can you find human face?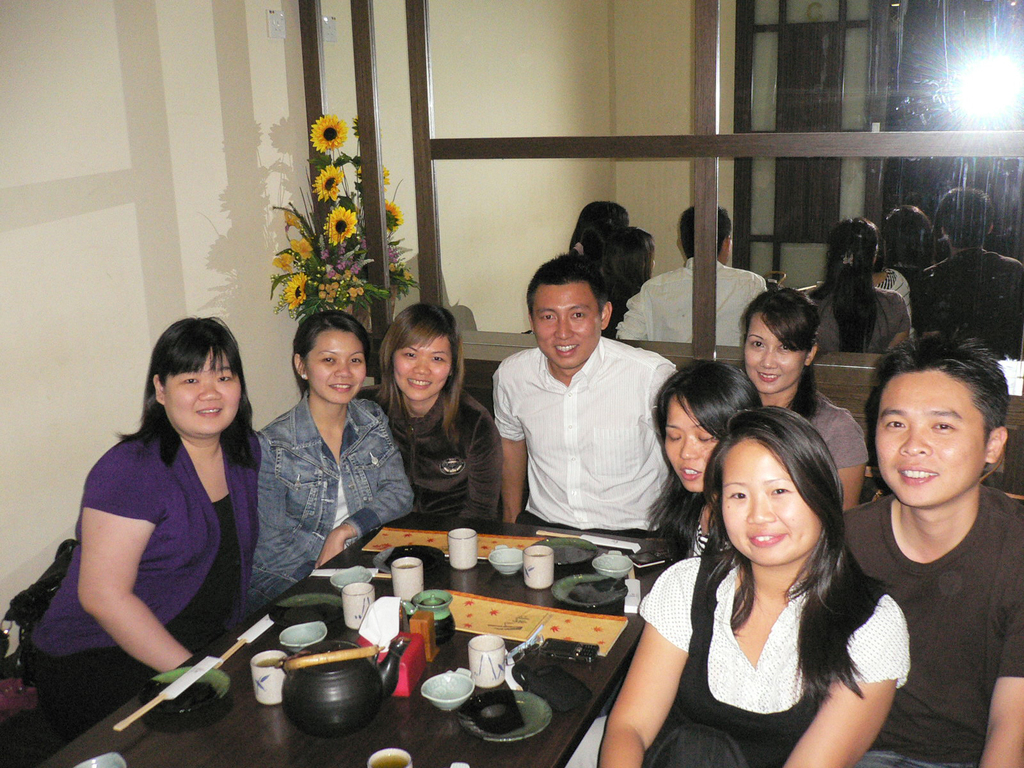
Yes, bounding box: 873/371/986/511.
